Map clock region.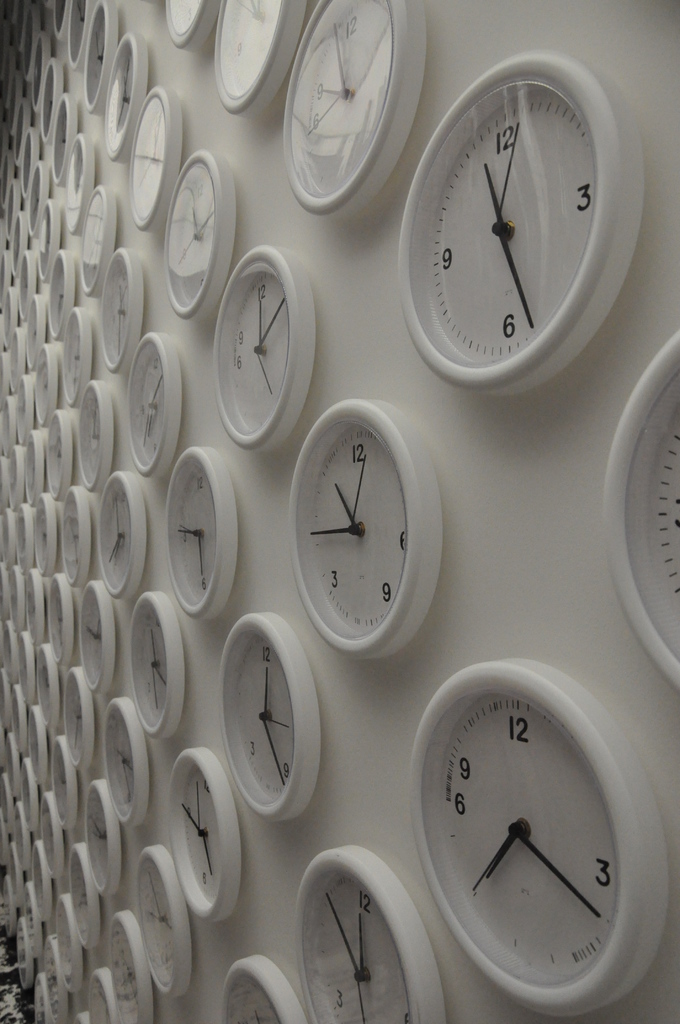
Mapped to <region>133, 845, 192, 994</region>.
